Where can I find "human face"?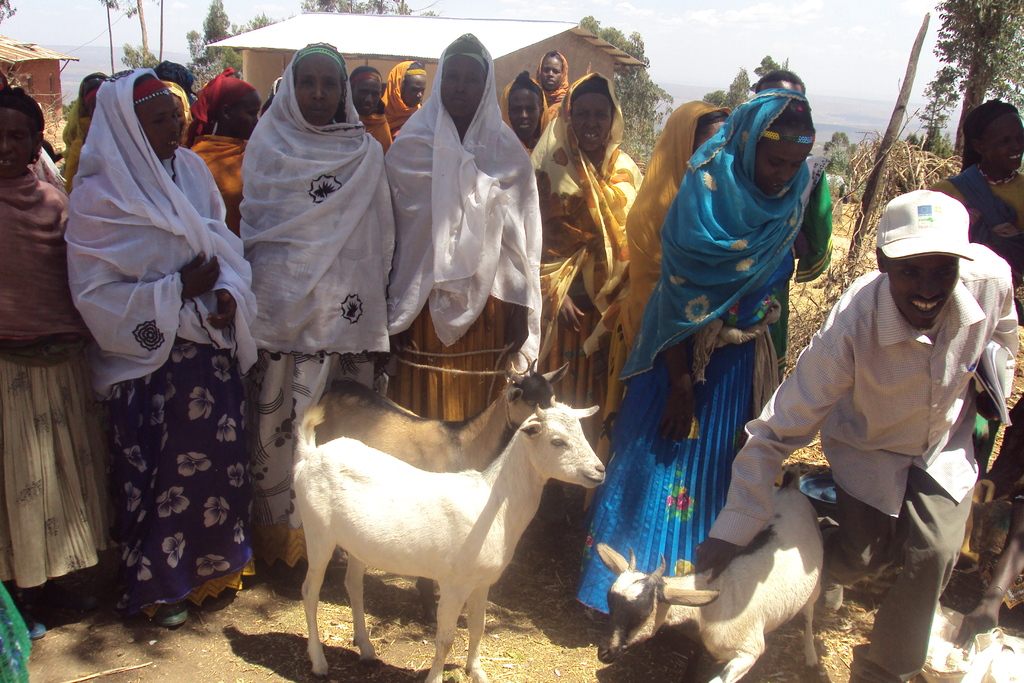
You can find it at [1,112,33,178].
